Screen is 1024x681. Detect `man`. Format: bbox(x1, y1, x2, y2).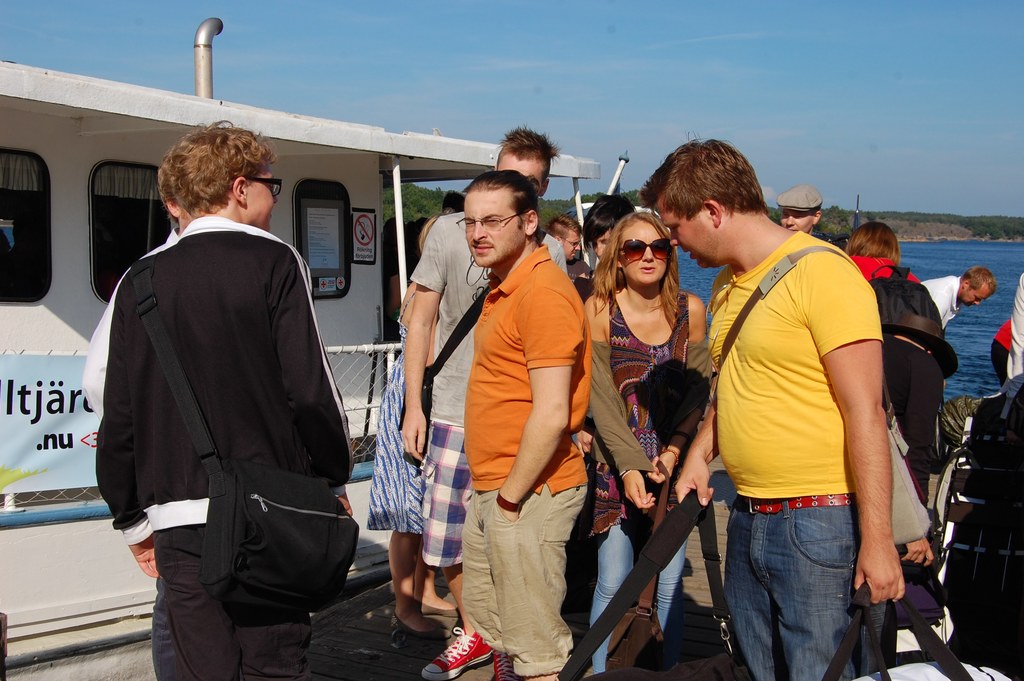
bbox(550, 214, 596, 306).
